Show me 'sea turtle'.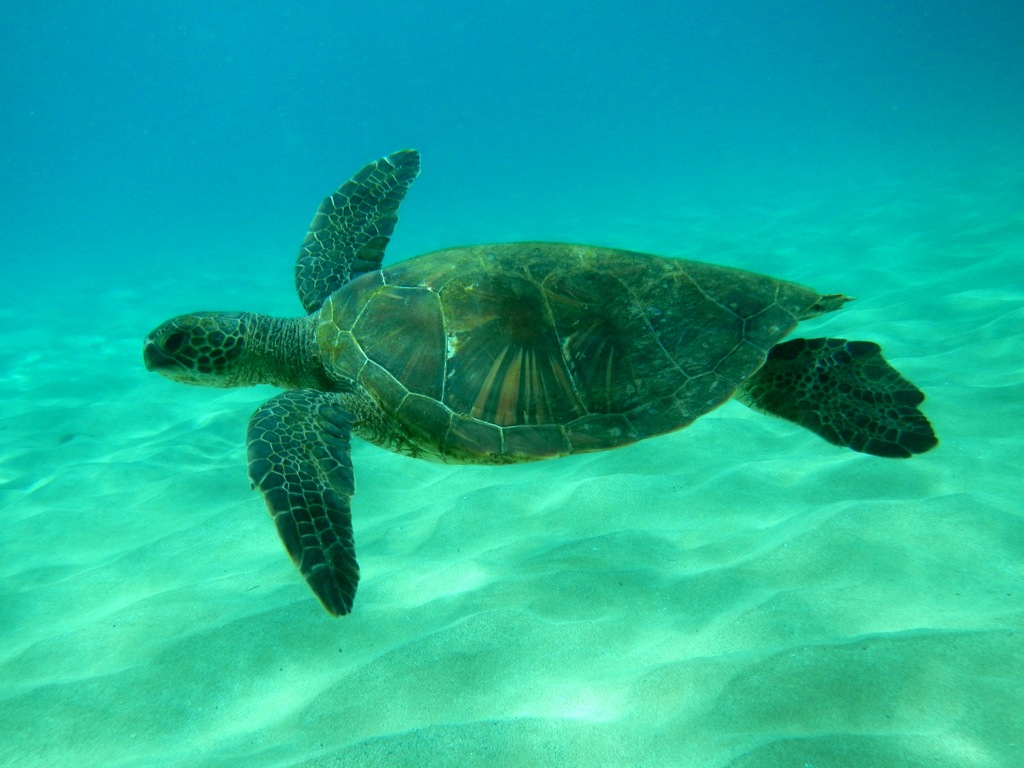
'sea turtle' is here: (144, 145, 939, 625).
